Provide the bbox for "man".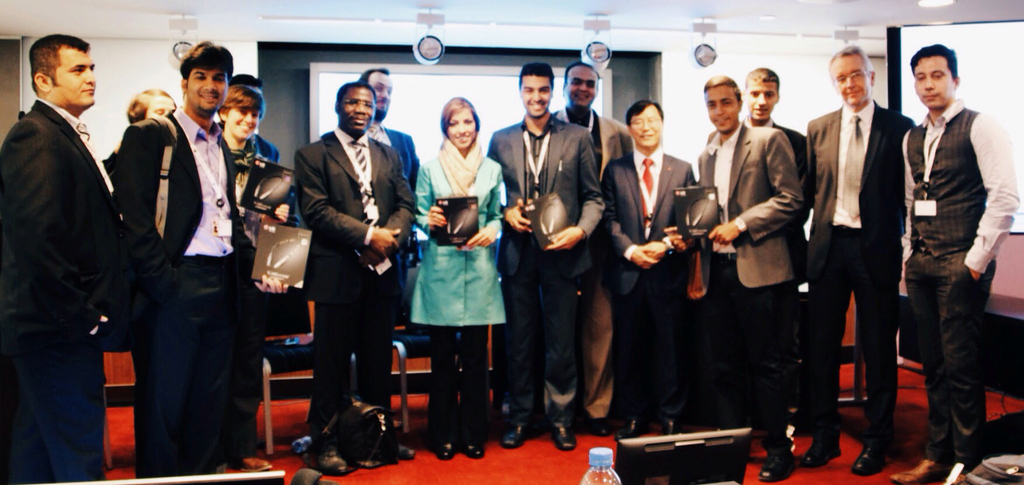
{"x1": 479, "y1": 55, "x2": 607, "y2": 447}.
